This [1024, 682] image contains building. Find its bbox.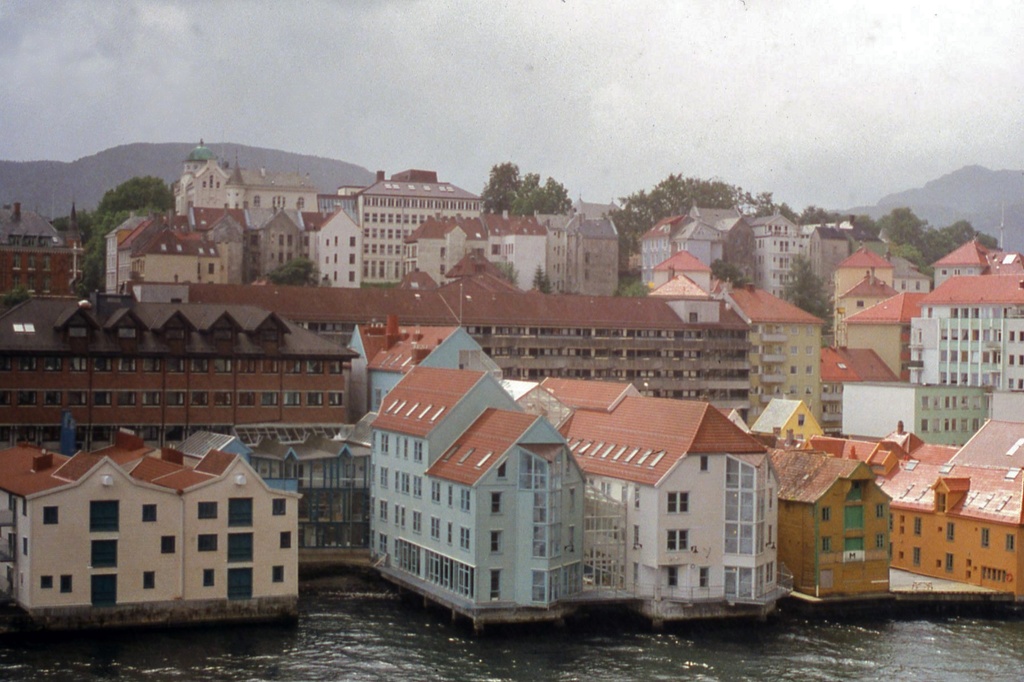
(357, 172, 483, 281).
